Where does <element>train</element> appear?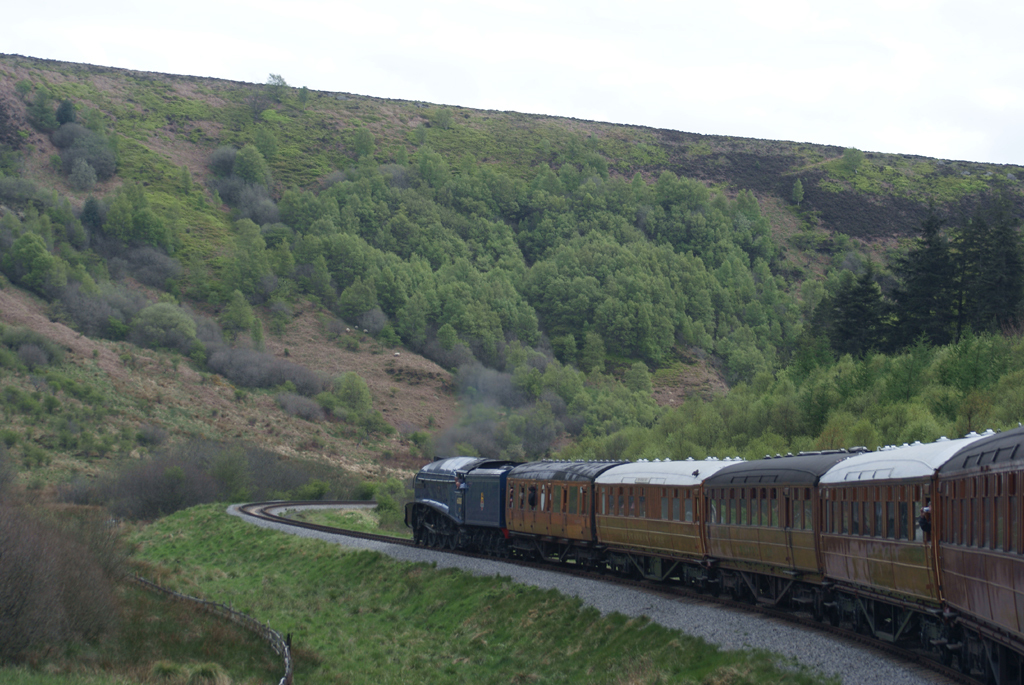
Appears at (x1=404, y1=420, x2=1023, y2=684).
